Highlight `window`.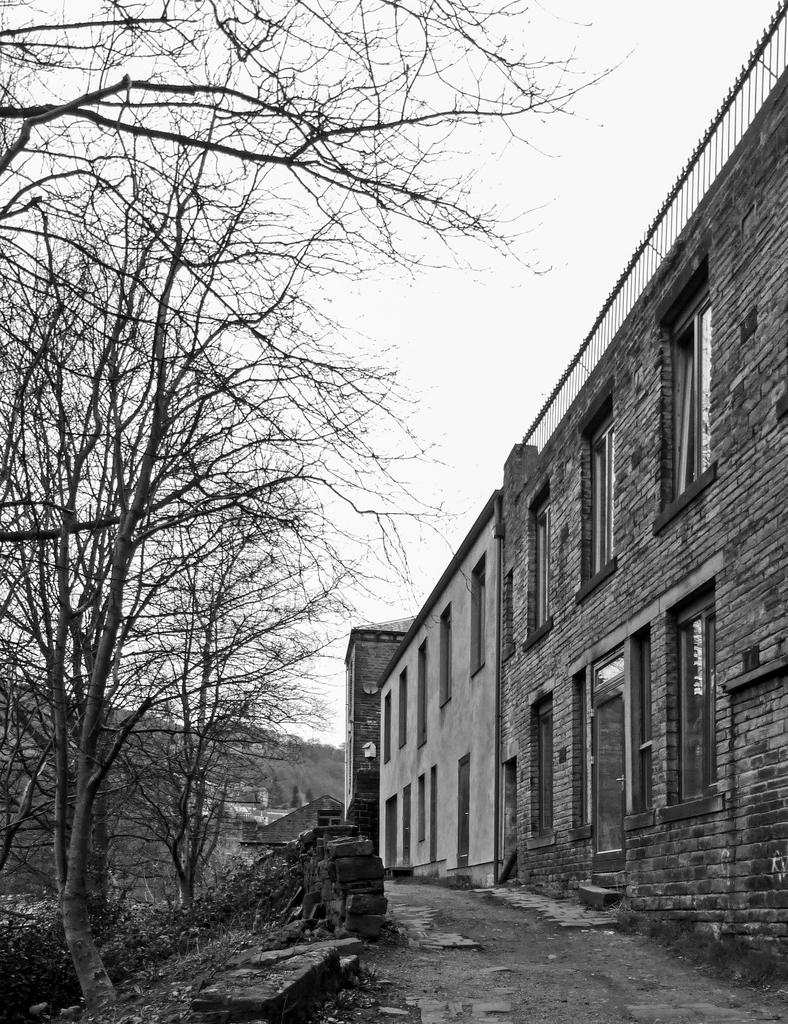
Highlighted region: {"left": 670, "top": 601, "right": 715, "bottom": 818}.
